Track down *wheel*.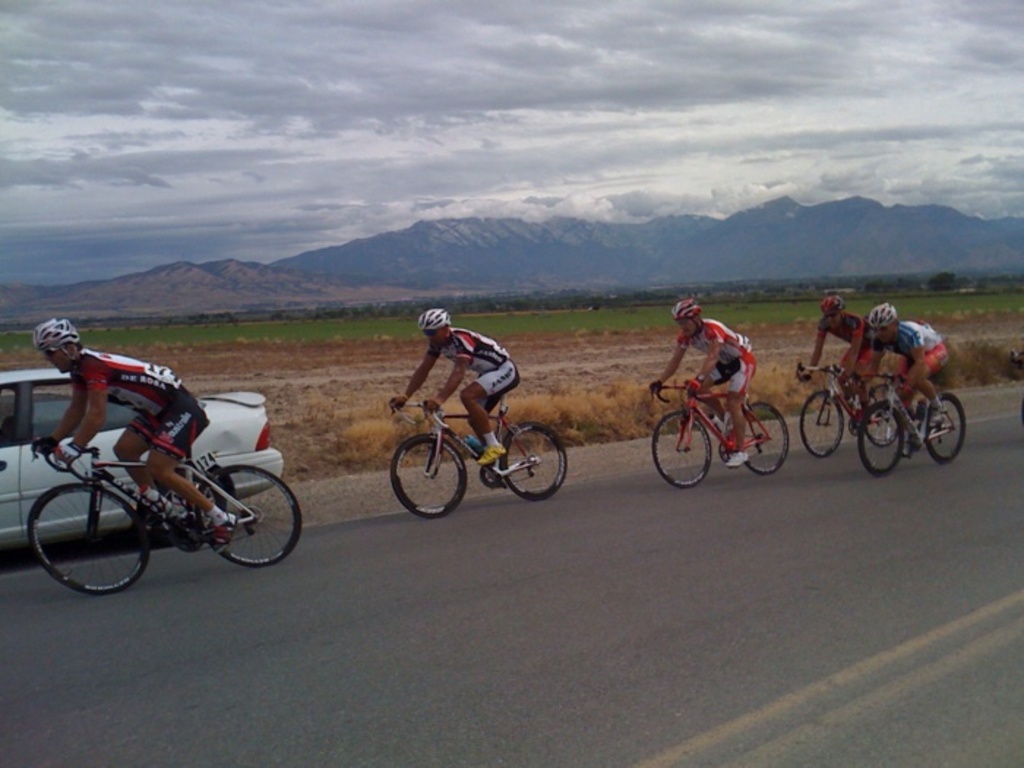
Tracked to locate(497, 418, 569, 502).
